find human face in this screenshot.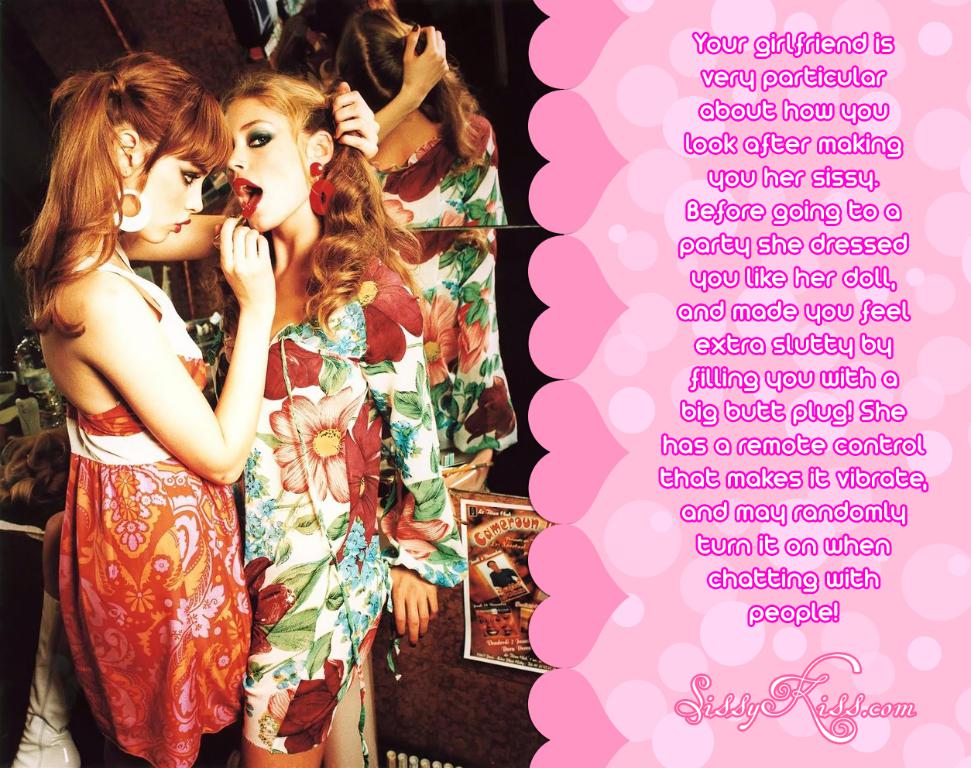
The bounding box for human face is (x1=129, y1=147, x2=213, y2=240).
